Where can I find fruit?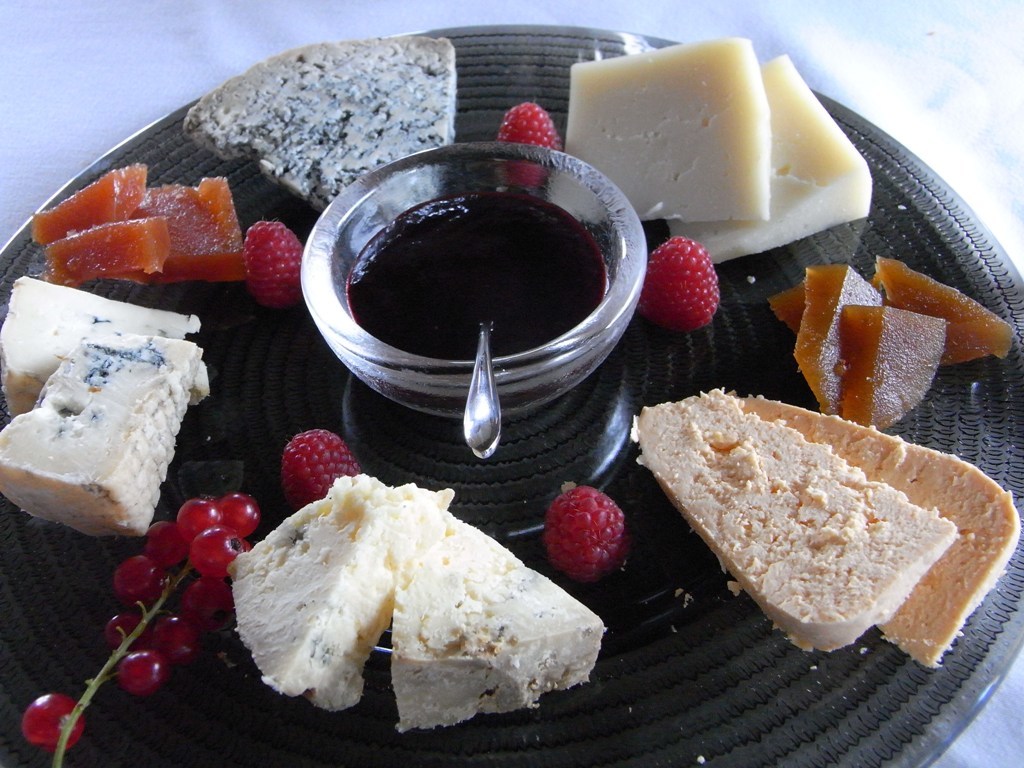
You can find it at l=537, t=492, r=640, b=591.
